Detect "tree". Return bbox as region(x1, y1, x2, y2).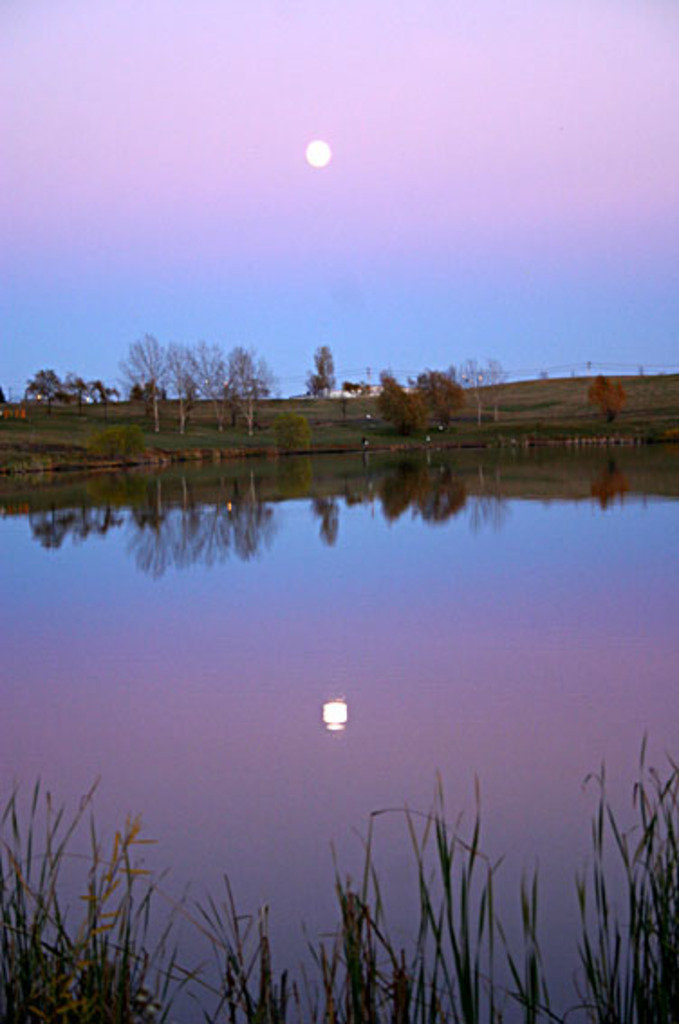
region(455, 356, 500, 435).
